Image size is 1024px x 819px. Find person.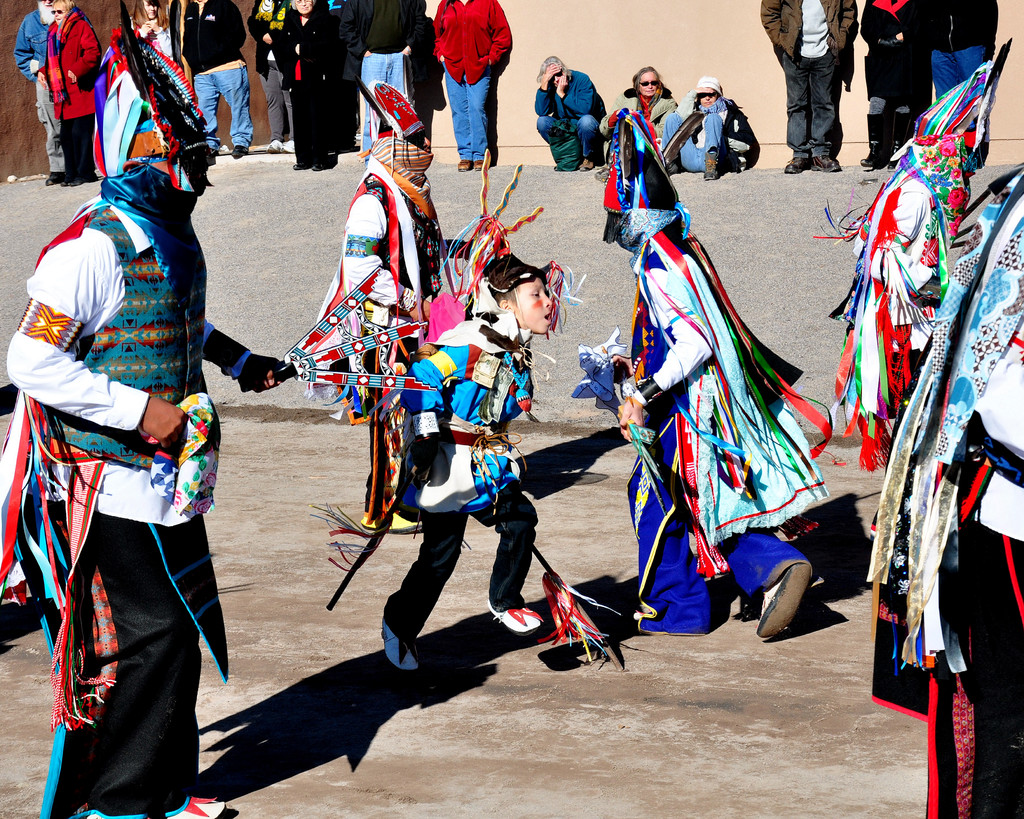
{"left": 813, "top": 35, "right": 1011, "bottom": 466}.
